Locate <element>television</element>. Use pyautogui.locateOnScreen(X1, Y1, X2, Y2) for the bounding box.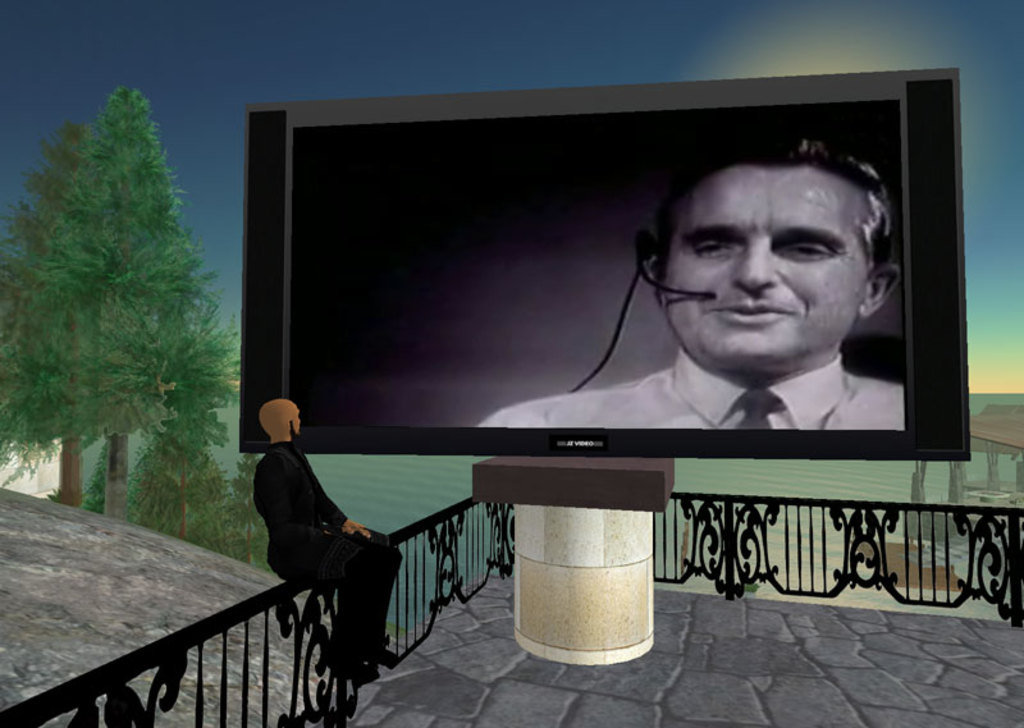
pyautogui.locateOnScreen(237, 65, 974, 457).
